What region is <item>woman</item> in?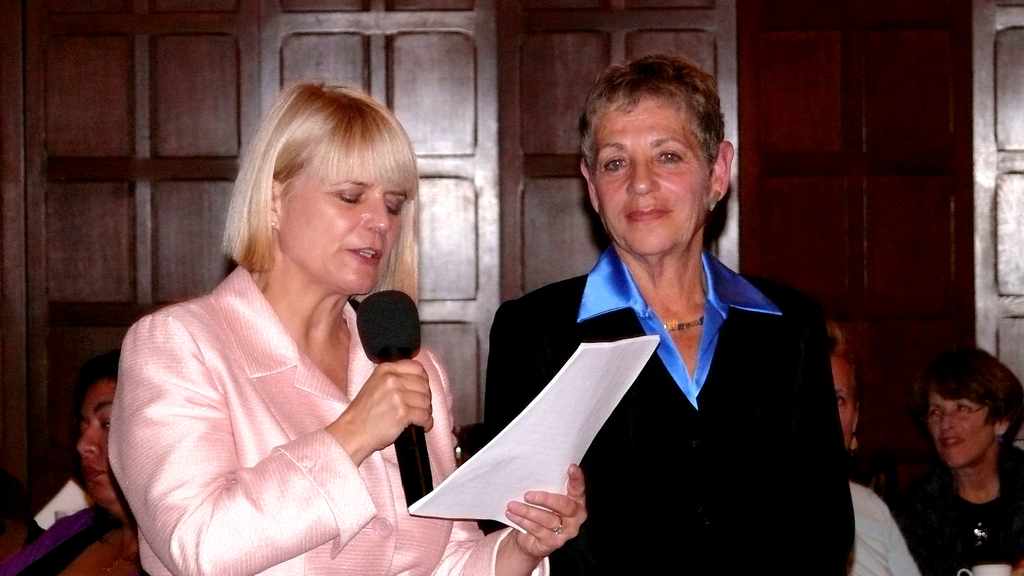
detection(870, 339, 1023, 575).
